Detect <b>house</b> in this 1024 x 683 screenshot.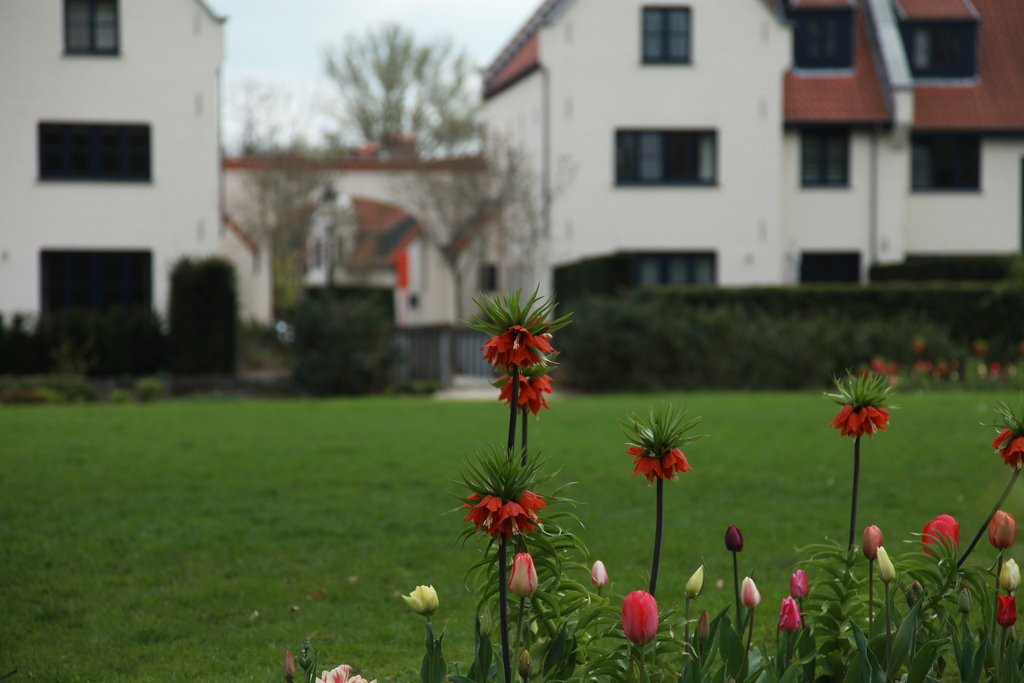
Detection: {"x1": 463, "y1": 0, "x2": 1023, "y2": 322}.
